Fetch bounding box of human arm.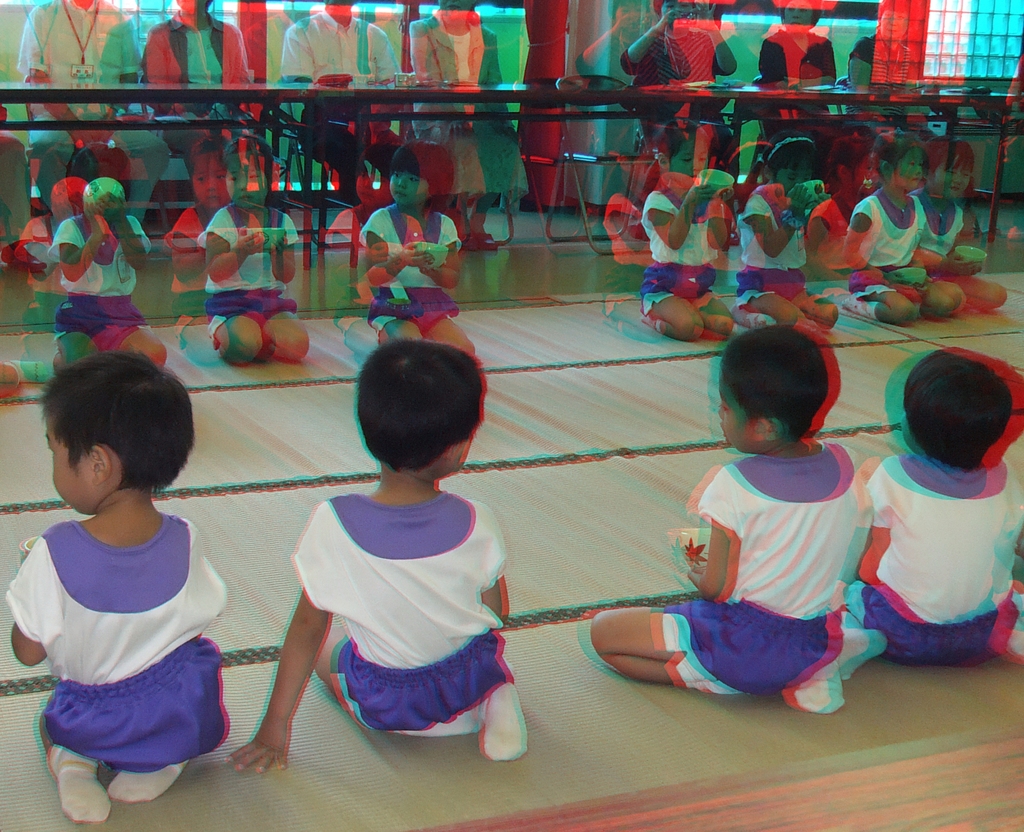
Bbox: left=203, top=217, right=266, bottom=278.
